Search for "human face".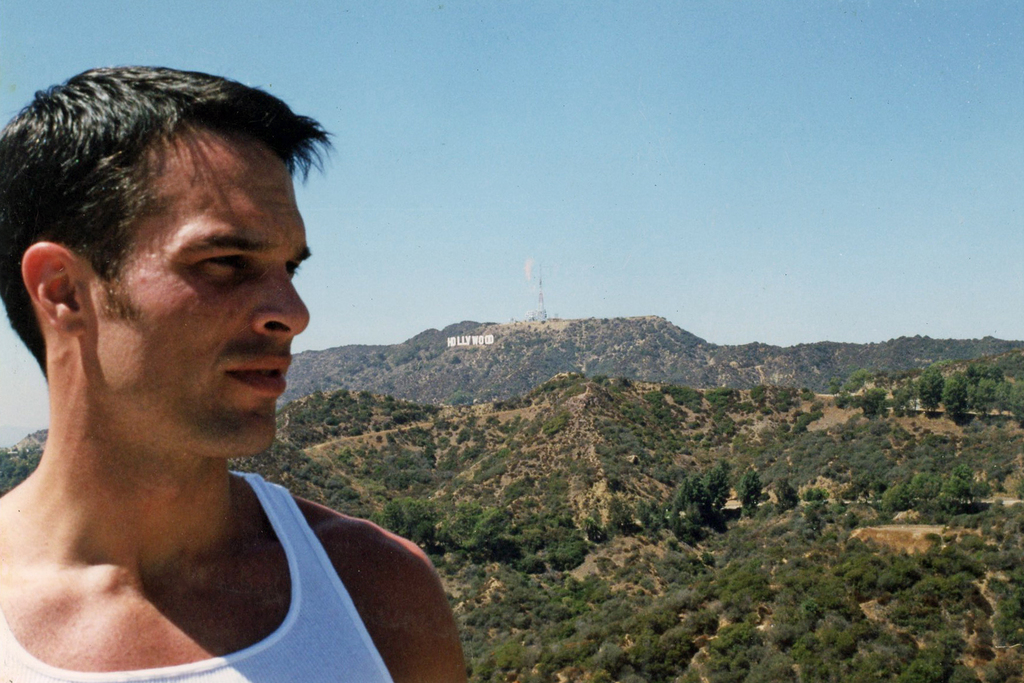
Found at pyautogui.locateOnScreen(87, 137, 307, 452).
